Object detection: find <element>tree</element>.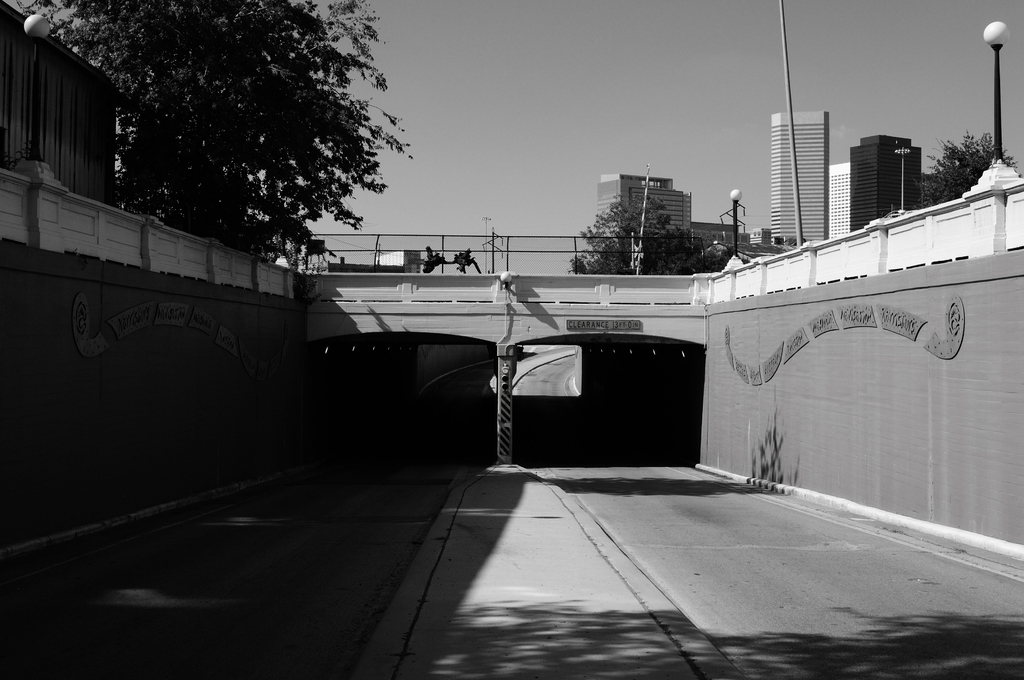
<region>65, 3, 418, 277</region>.
